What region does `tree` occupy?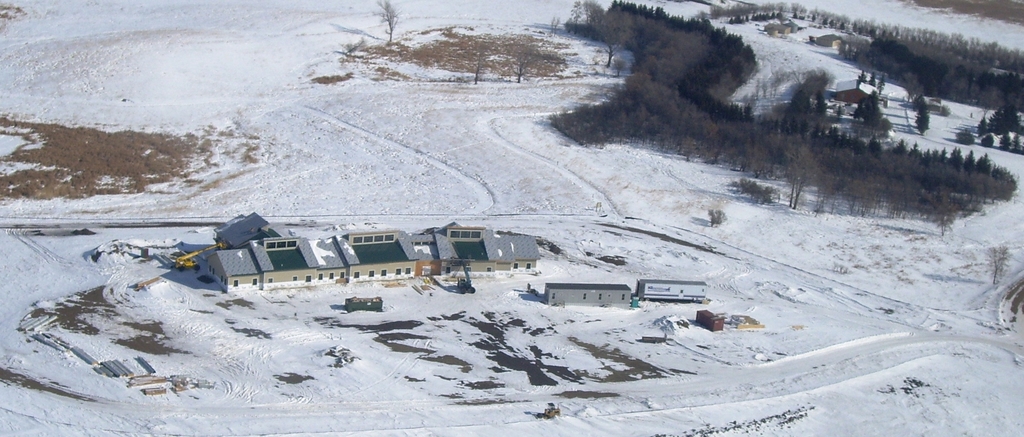
[x1=715, y1=208, x2=725, y2=223].
